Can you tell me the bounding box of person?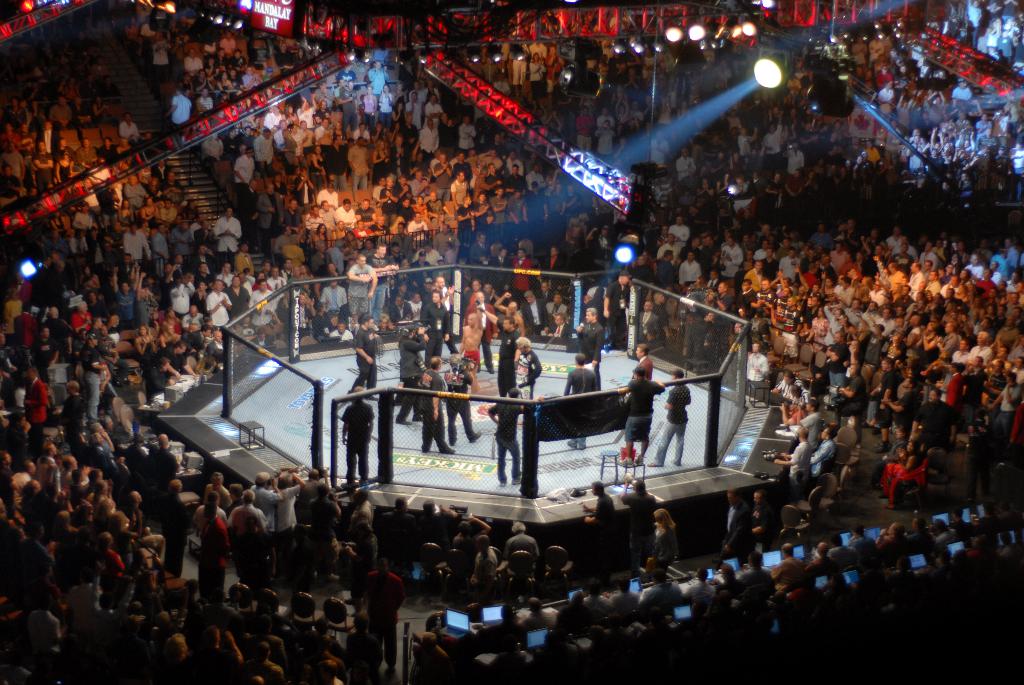
{"x1": 559, "y1": 352, "x2": 596, "y2": 455}.
